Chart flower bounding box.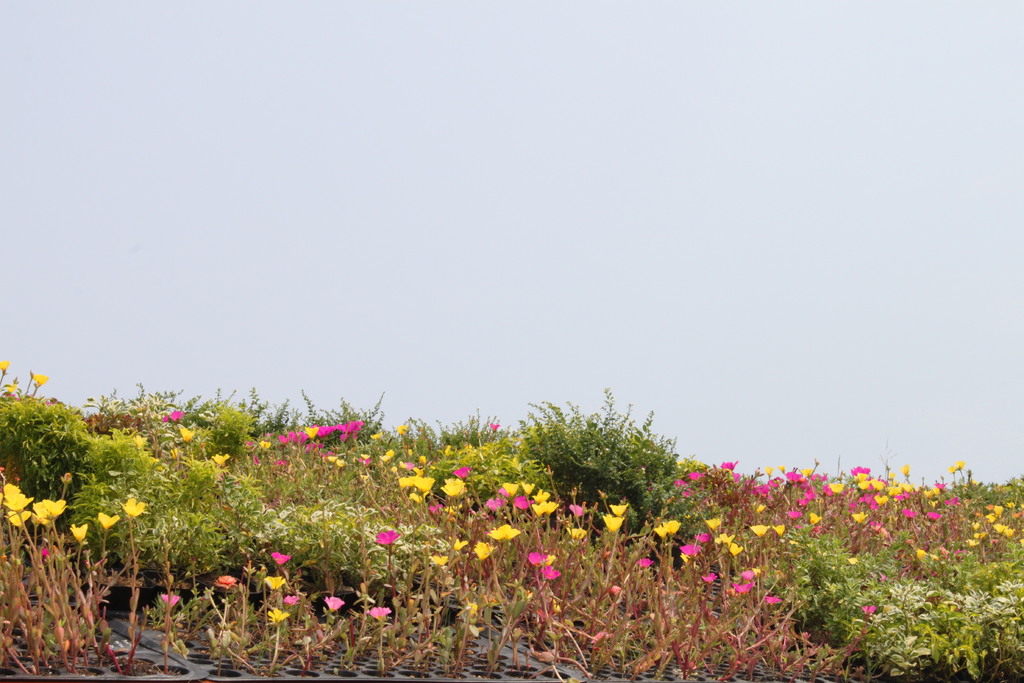
Charted: <region>860, 604, 874, 617</region>.
